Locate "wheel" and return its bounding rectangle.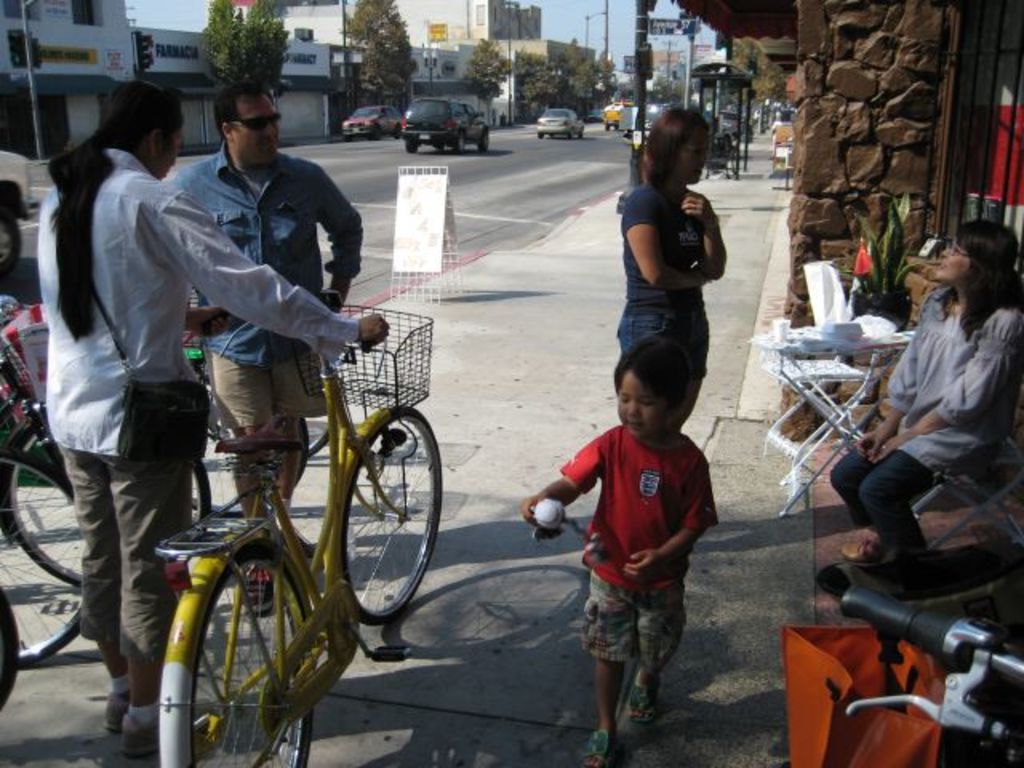
(0,581,21,712).
